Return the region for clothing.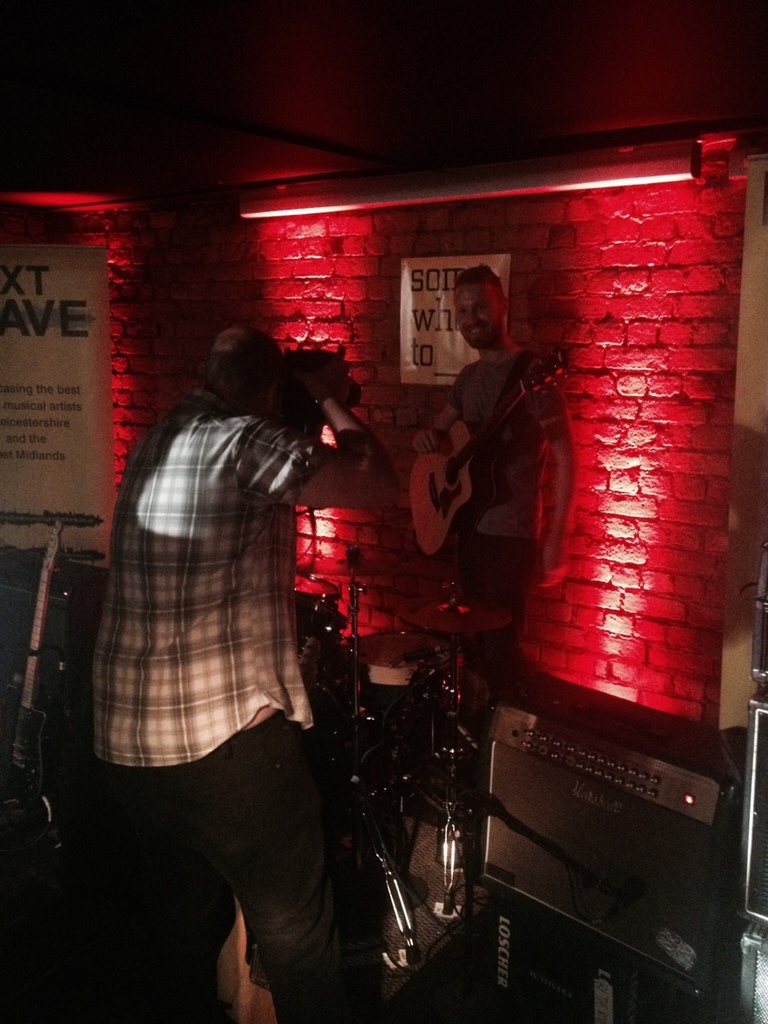
<box>77,366,380,1006</box>.
